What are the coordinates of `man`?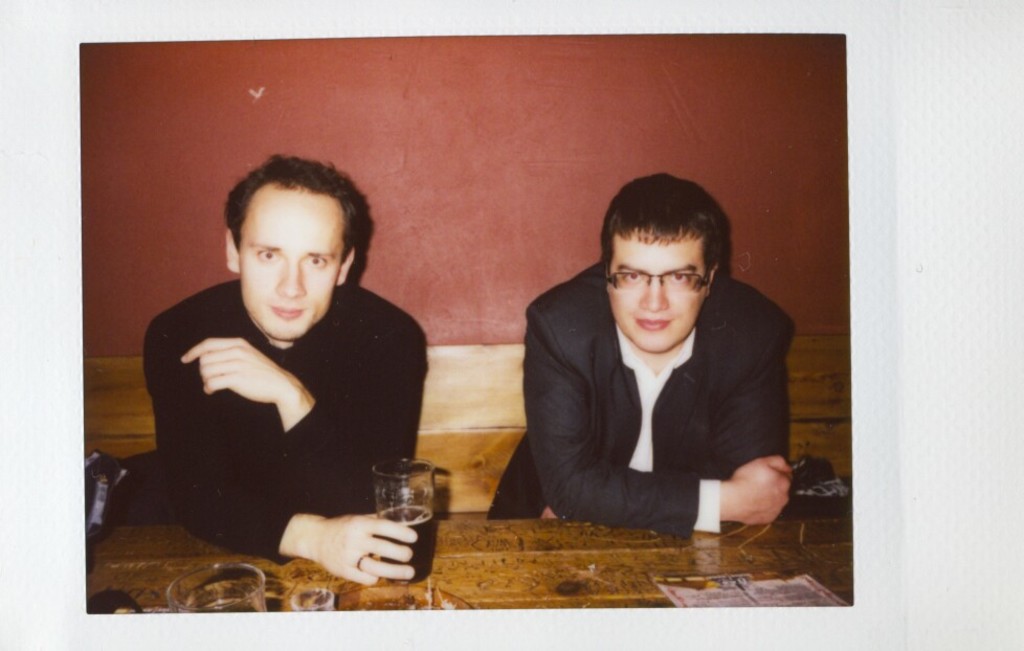
139:150:432:586.
